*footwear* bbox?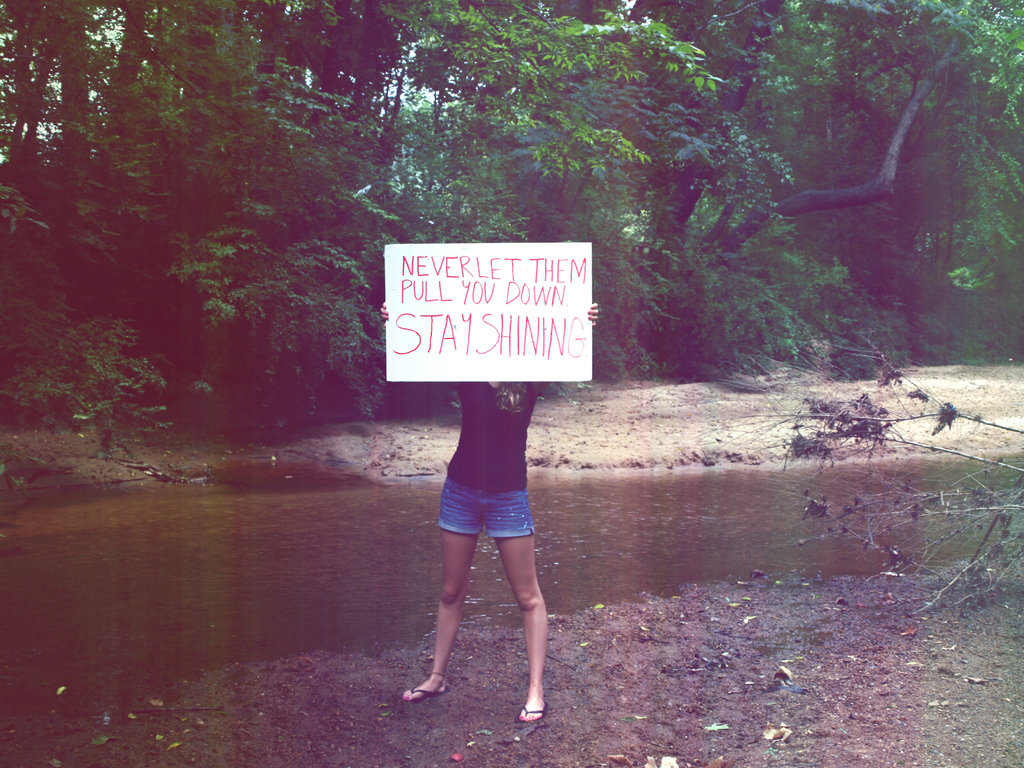
<region>400, 683, 449, 701</region>
